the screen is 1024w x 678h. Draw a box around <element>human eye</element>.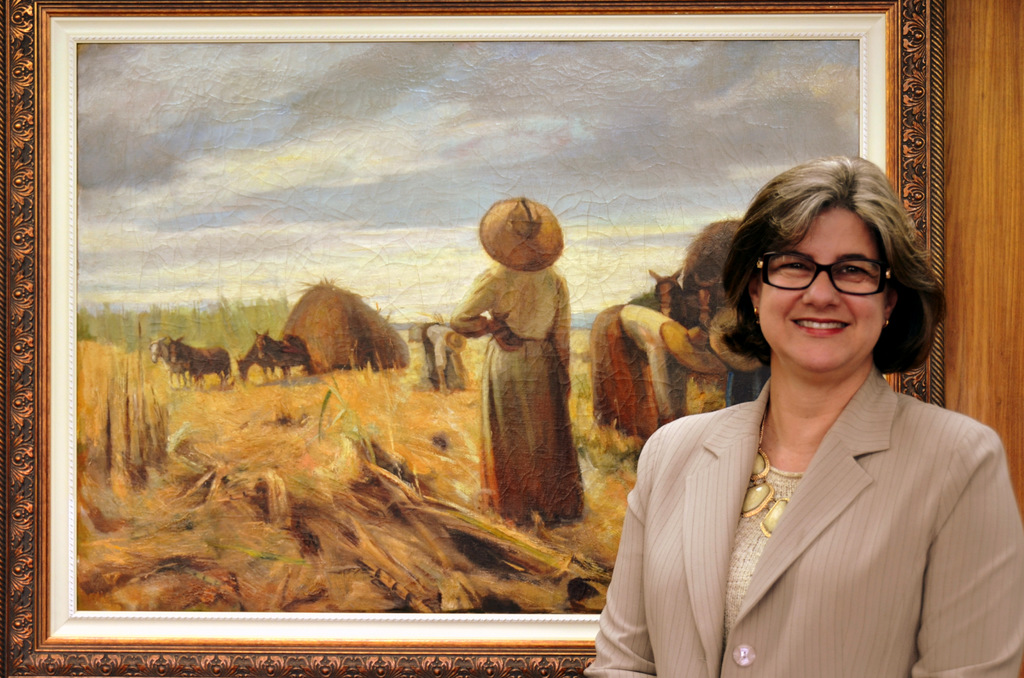
box=[836, 260, 870, 284].
